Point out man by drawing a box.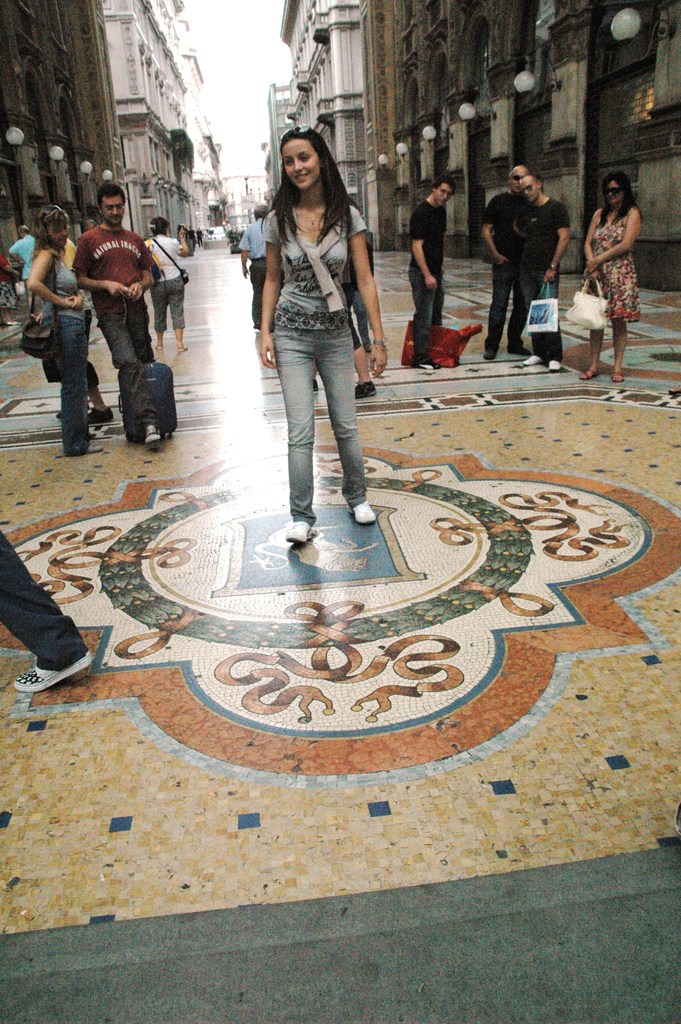
box(60, 178, 165, 408).
